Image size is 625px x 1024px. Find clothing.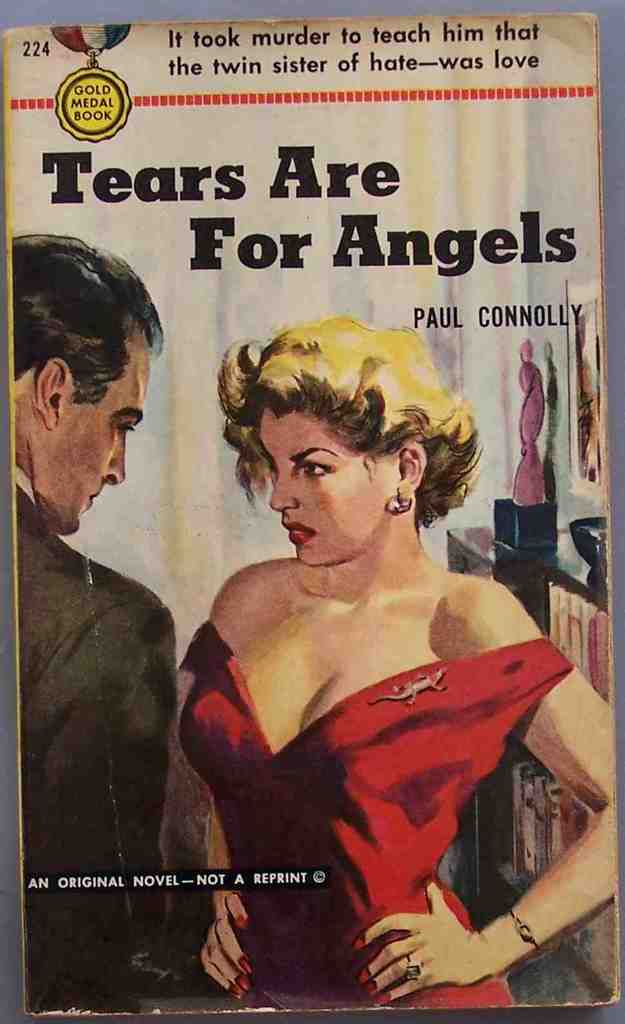
box(12, 401, 189, 958).
